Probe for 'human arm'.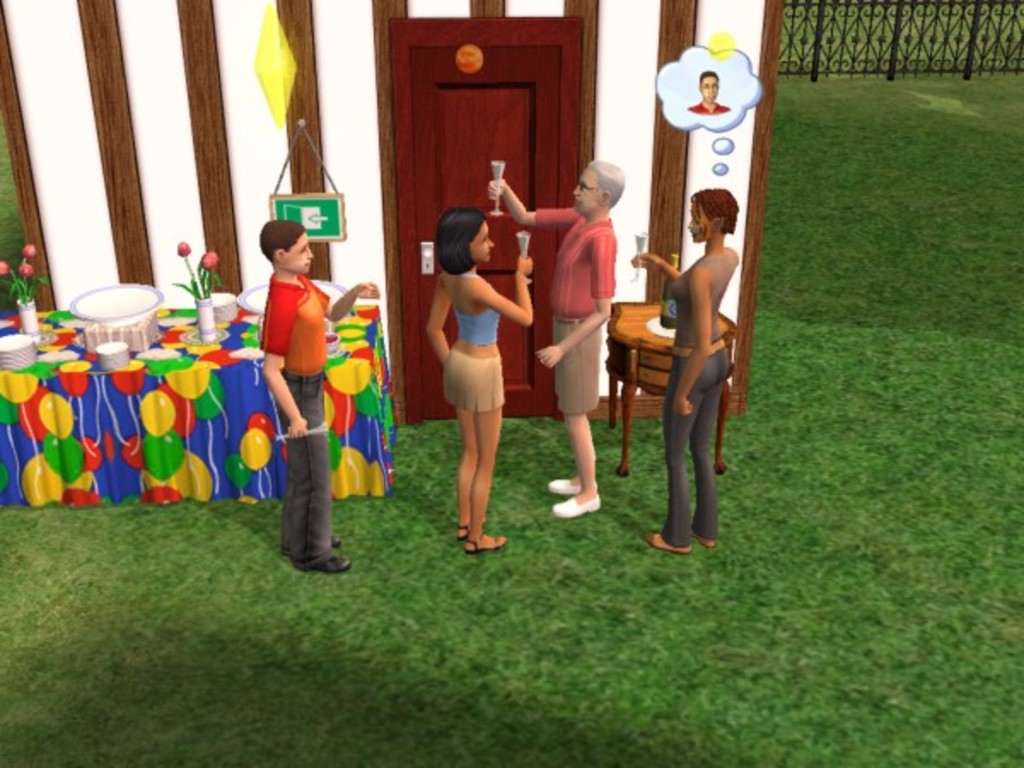
Probe result: bbox=(481, 258, 531, 329).
